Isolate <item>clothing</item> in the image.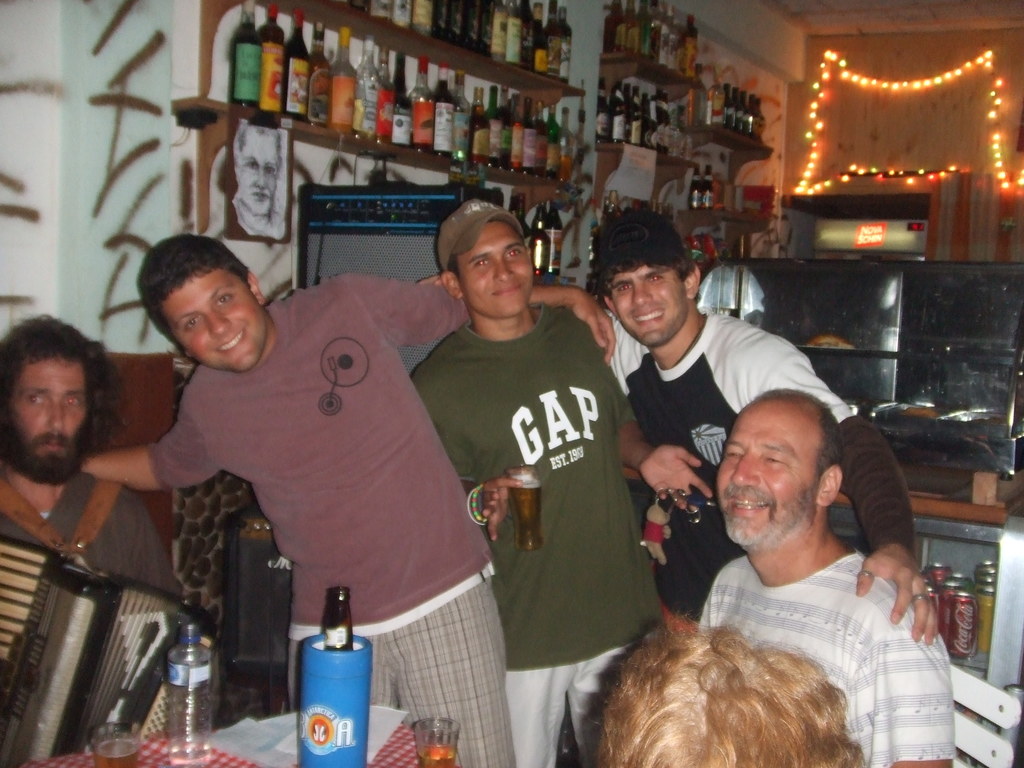
Isolated region: detection(147, 269, 490, 767).
